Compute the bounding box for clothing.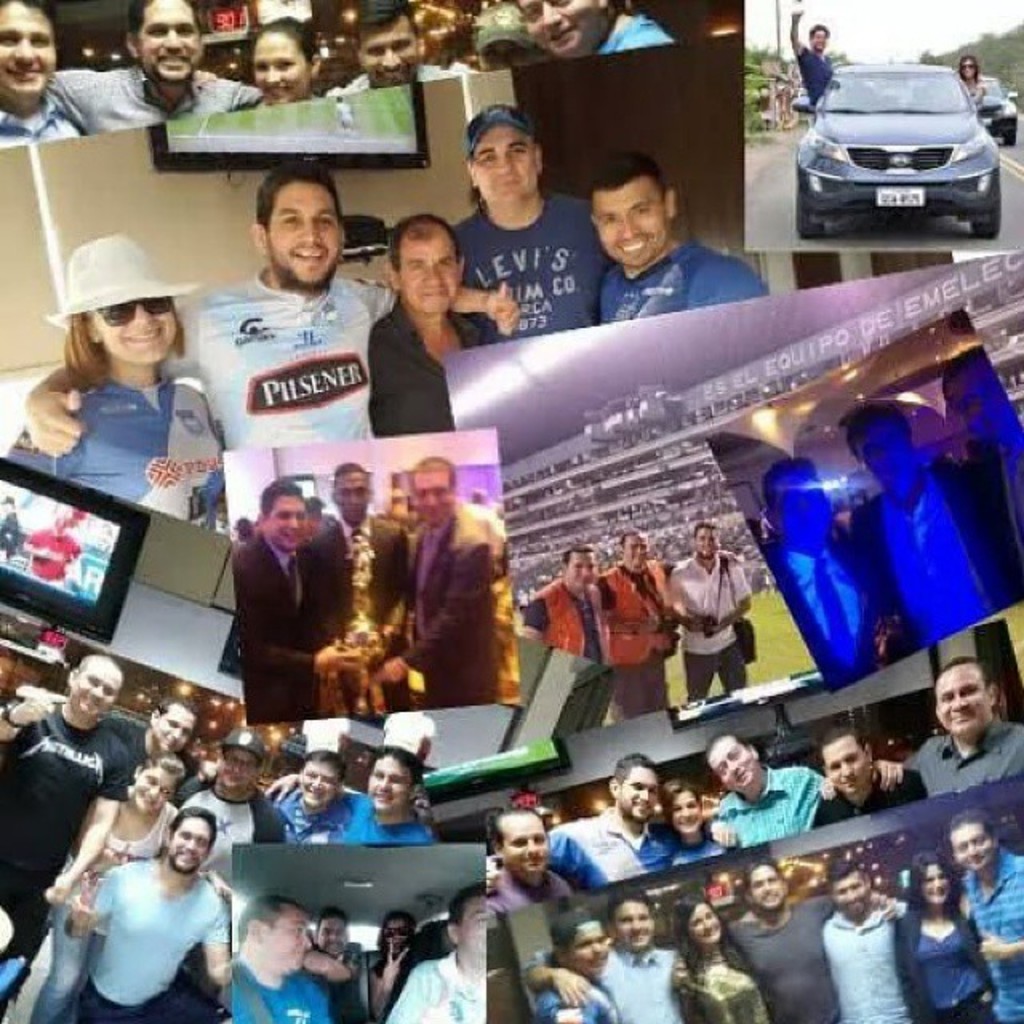
<box>526,581,614,730</box>.
